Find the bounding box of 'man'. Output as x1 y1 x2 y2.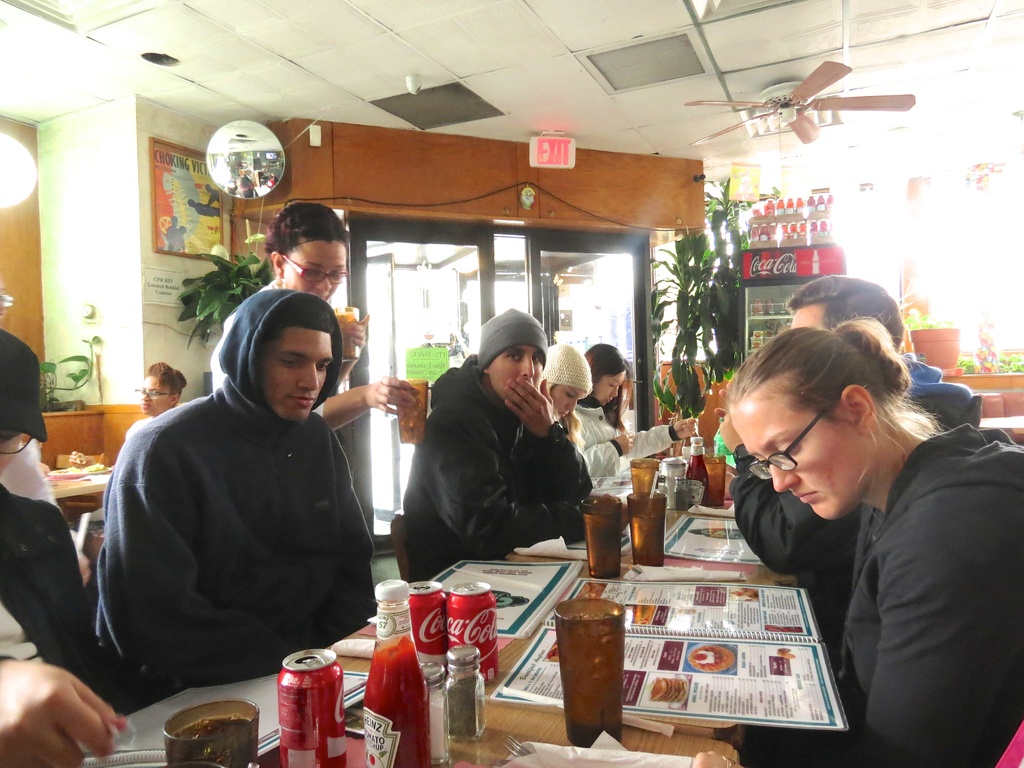
714 278 982 602.
